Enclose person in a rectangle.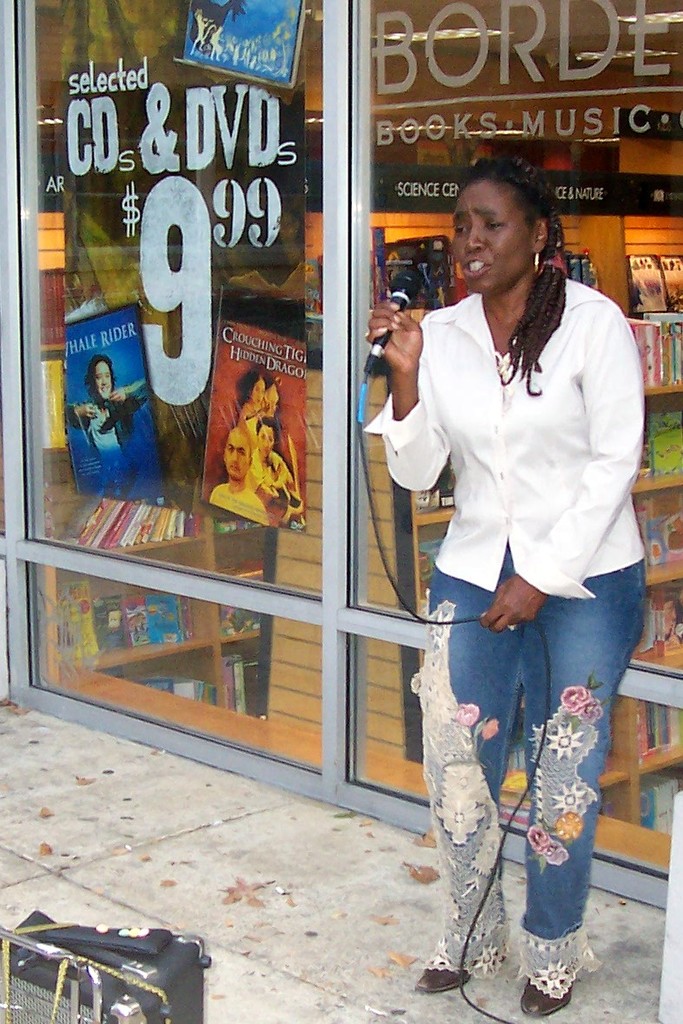
detection(359, 151, 650, 1021).
